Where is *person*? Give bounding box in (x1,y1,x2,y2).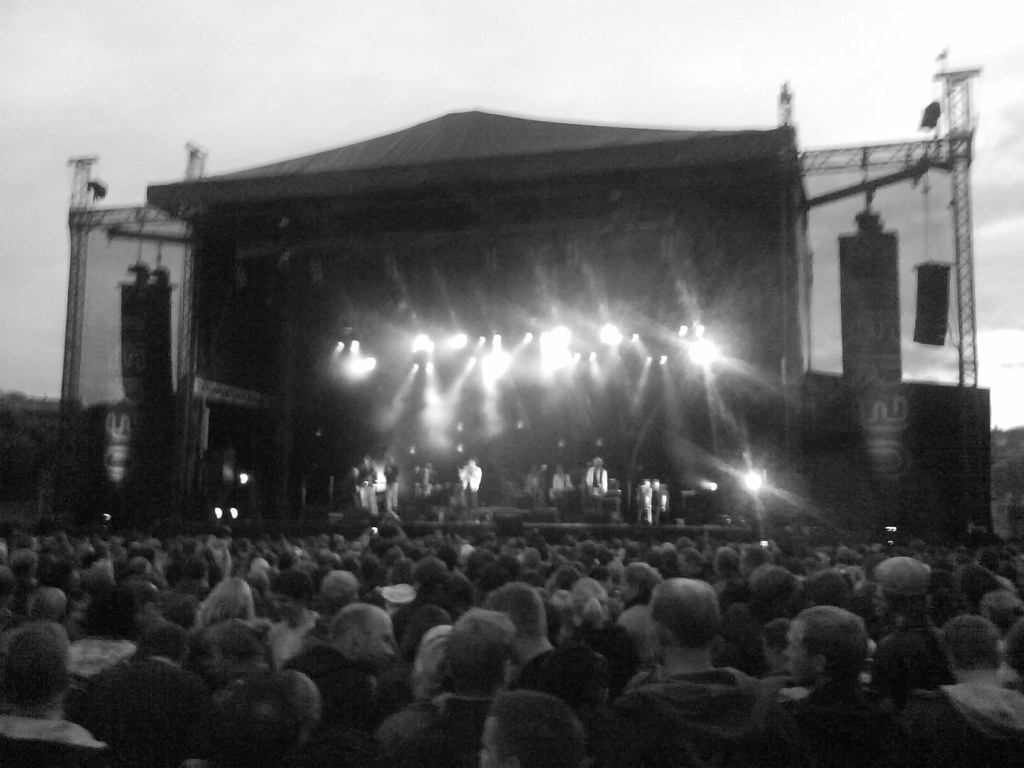
(787,616,916,767).
